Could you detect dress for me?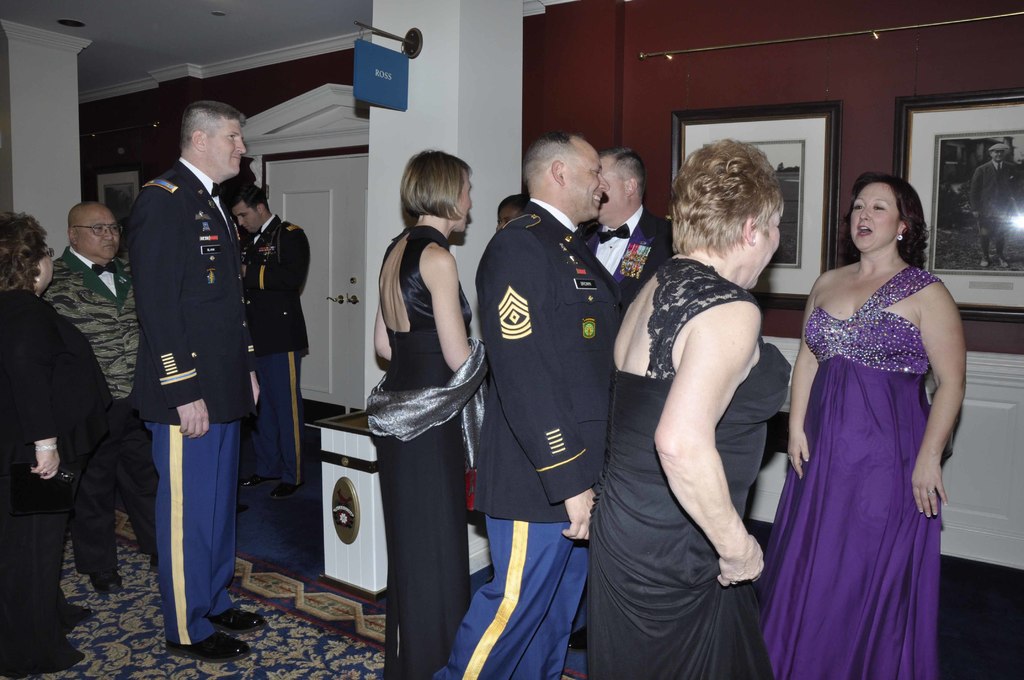
Detection result: 749, 259, 940, 670.
